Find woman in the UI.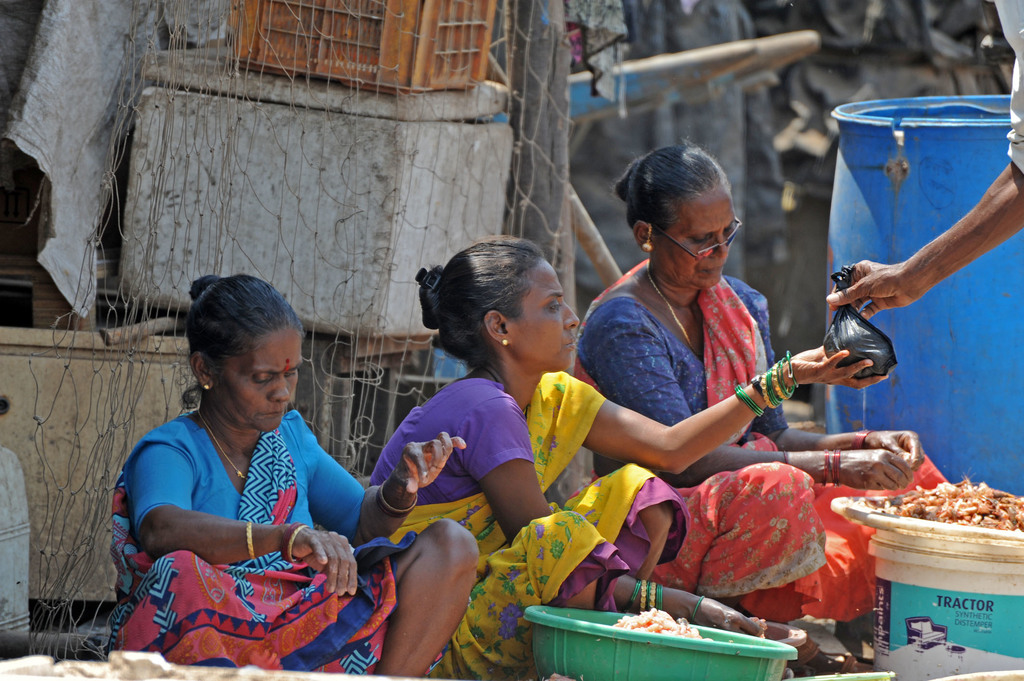
UI element at detection(95, 275, 485, 679).
